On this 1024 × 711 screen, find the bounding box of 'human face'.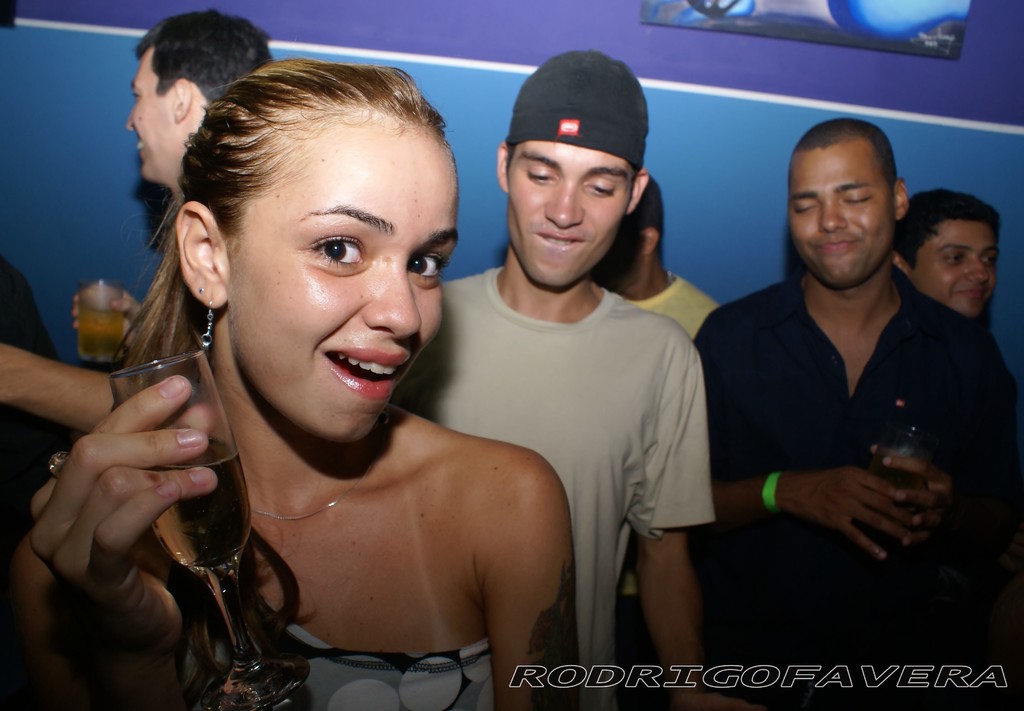
Bounding box: select_region(224, 128, 455, 439).
